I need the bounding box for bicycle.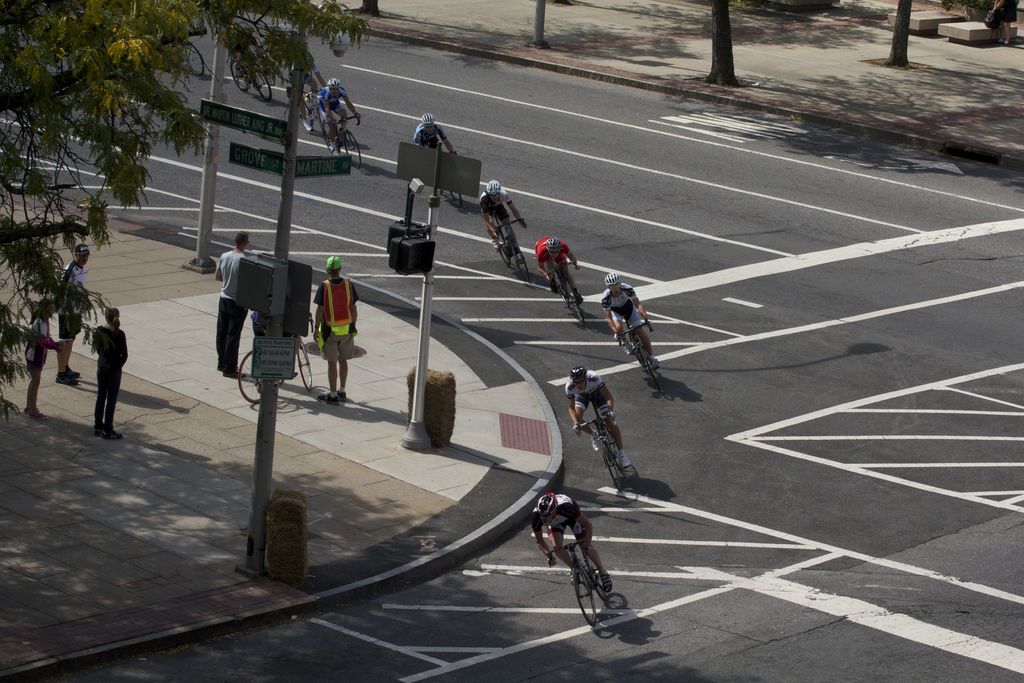
Here it is: region(436, 148, 458, 210).
